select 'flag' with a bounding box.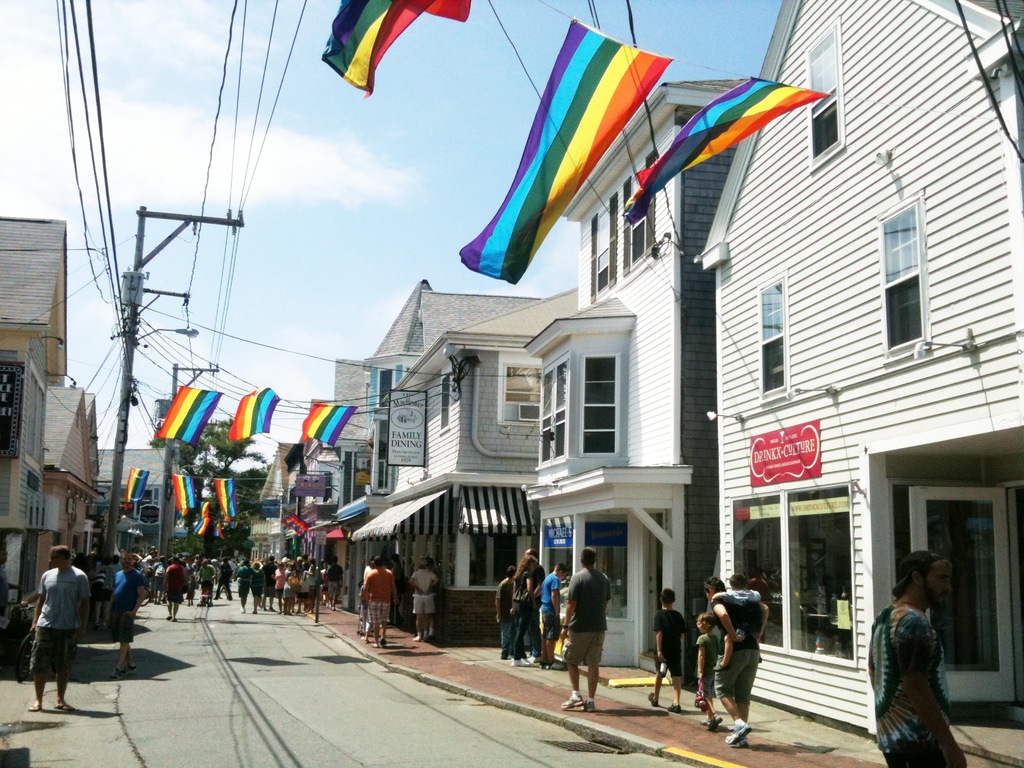
x1=172, y1=470, x2=200, y2=508.
